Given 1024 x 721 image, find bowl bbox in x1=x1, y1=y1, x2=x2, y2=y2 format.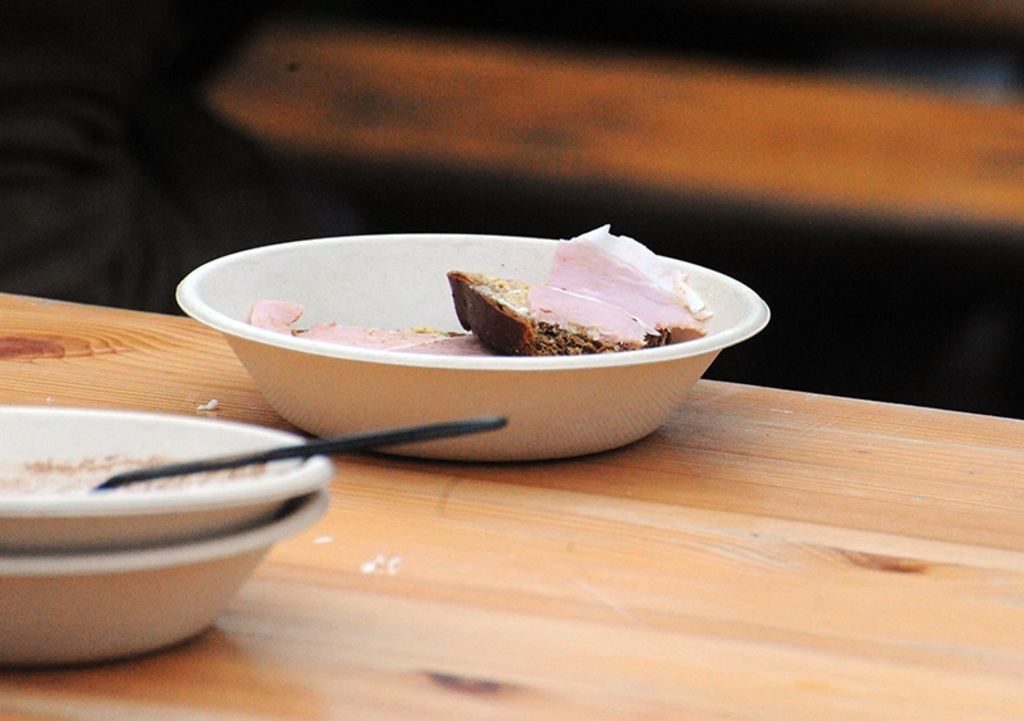
x1=0, y1=489, x2=326, y2=674.
